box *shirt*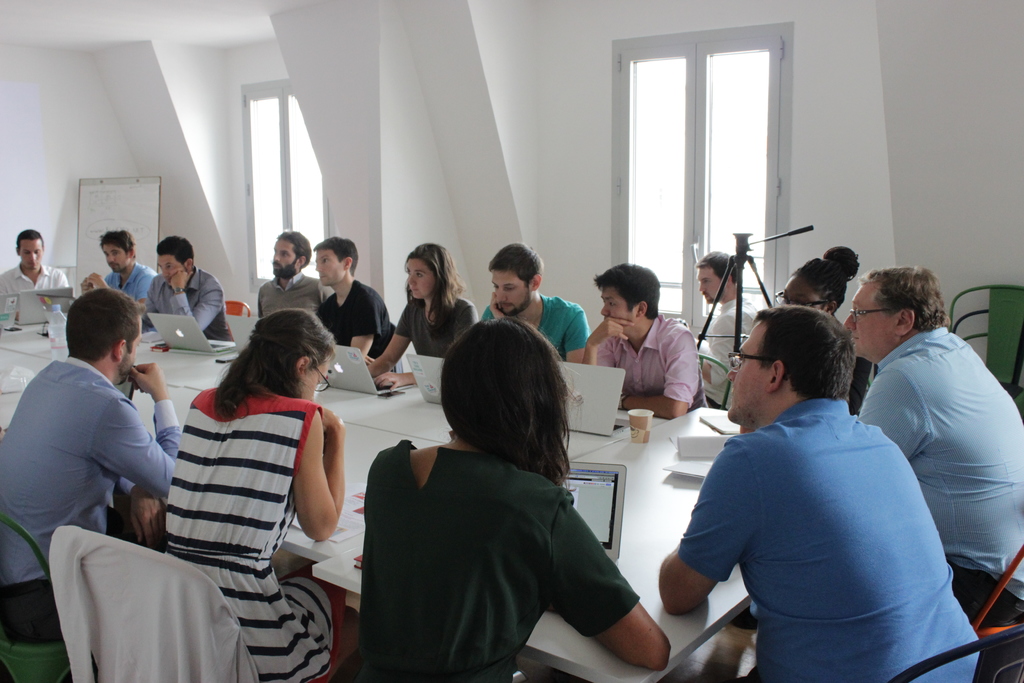
bbox(593, 312, 705, 409)
